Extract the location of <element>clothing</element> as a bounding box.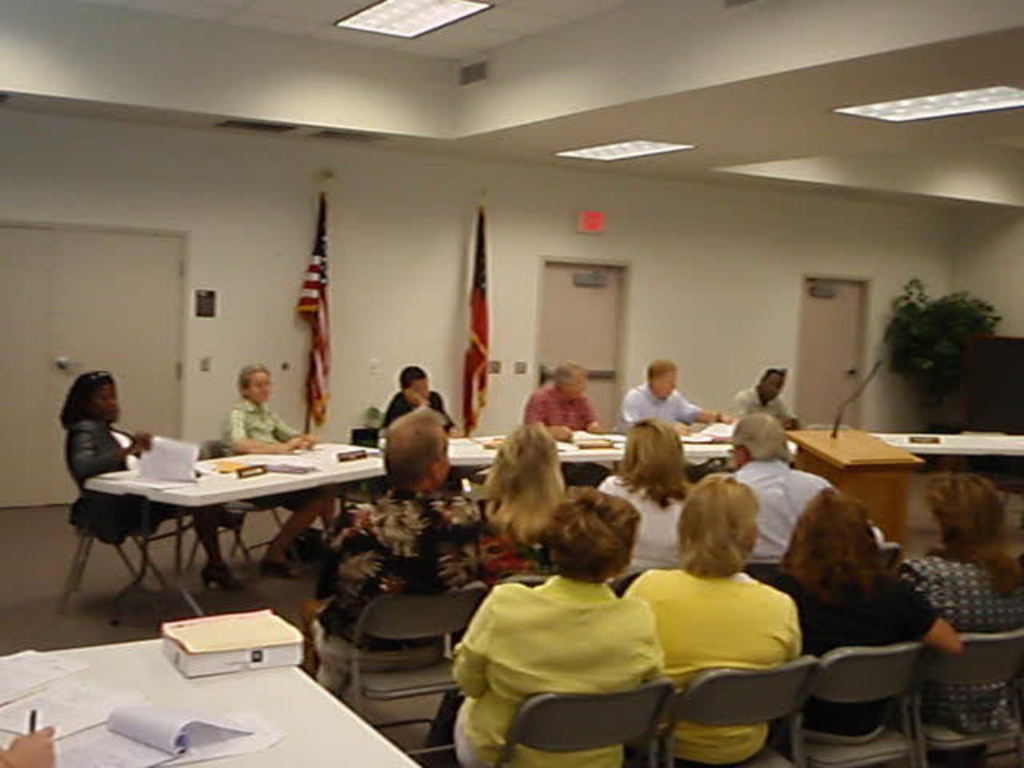
rect(226, 394, 309, 510).
